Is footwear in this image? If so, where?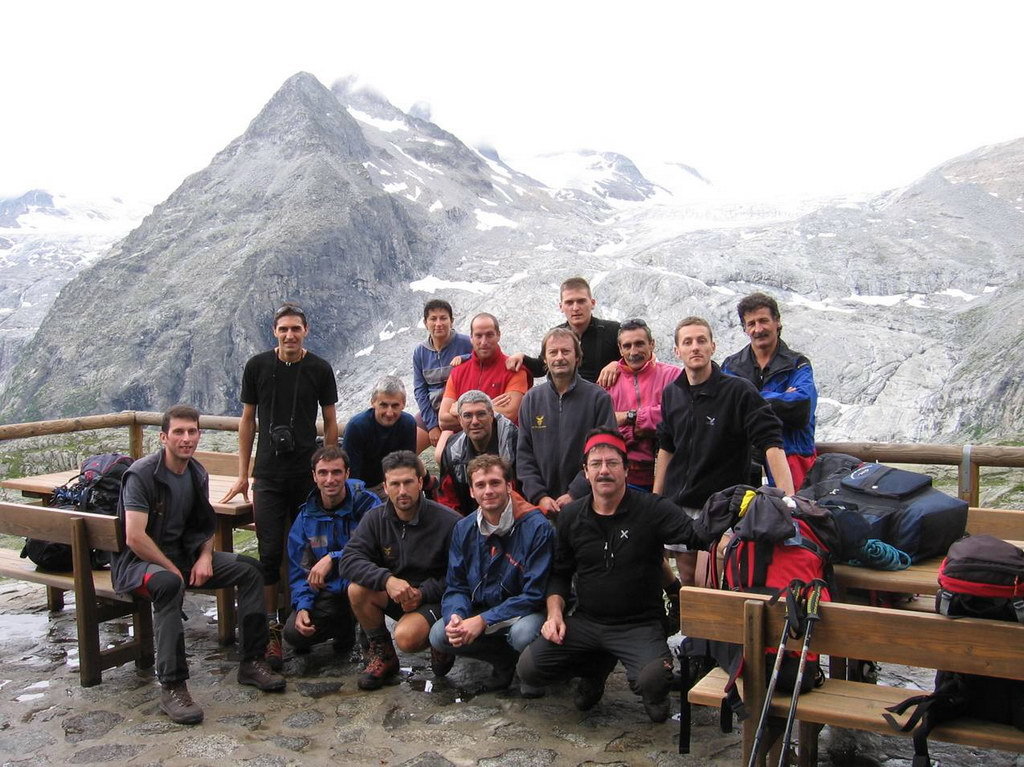
Yes, at <box>161,675,205,724</box>.
